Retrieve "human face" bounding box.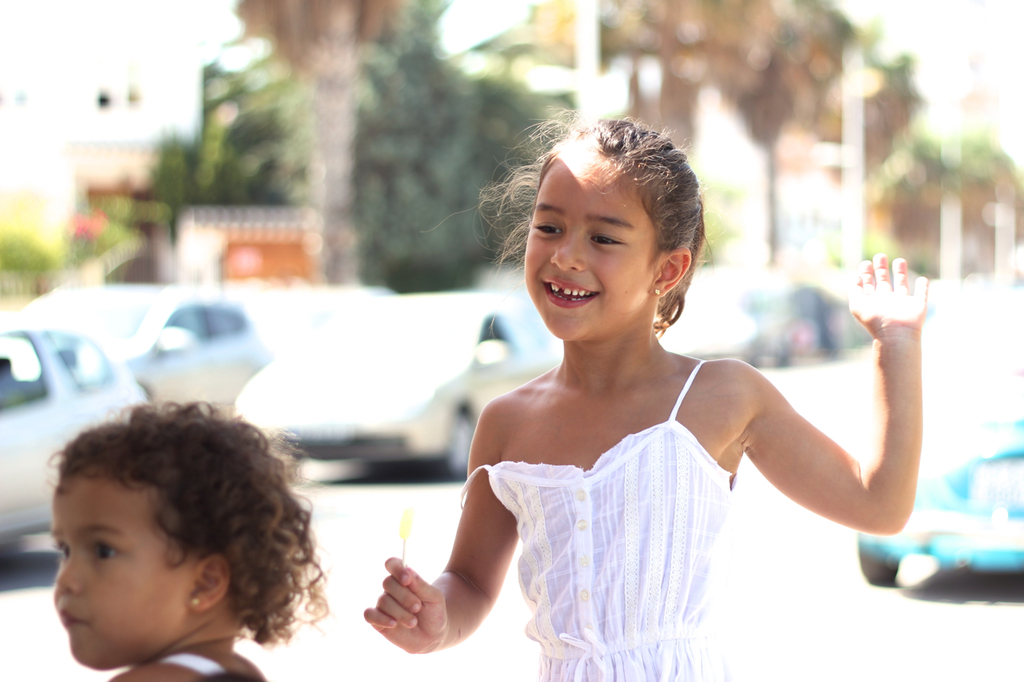
Bounding box: select_region(53, 466, 199, 668).
